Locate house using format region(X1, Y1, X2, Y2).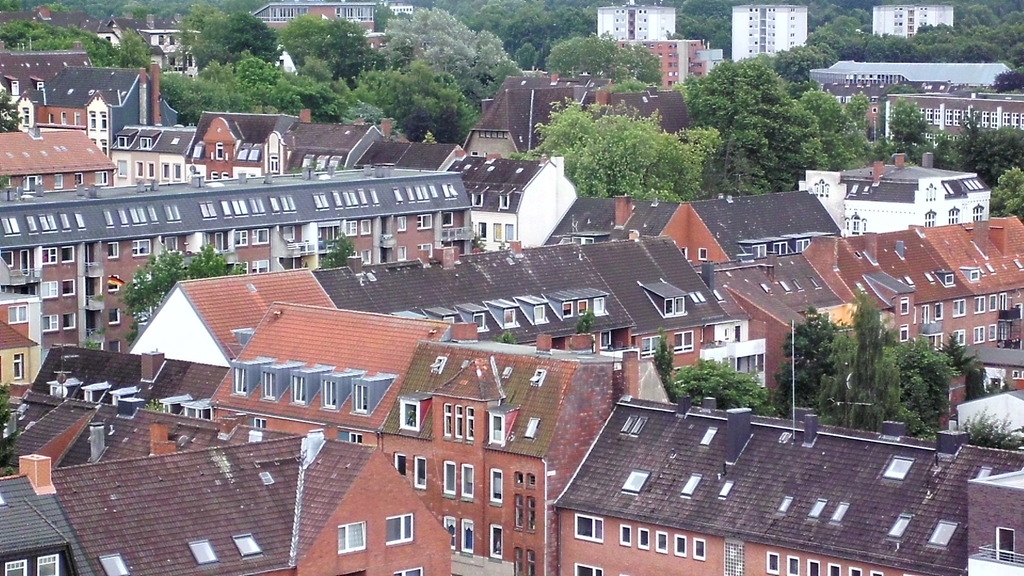
region(150, 250, 544, 368).
